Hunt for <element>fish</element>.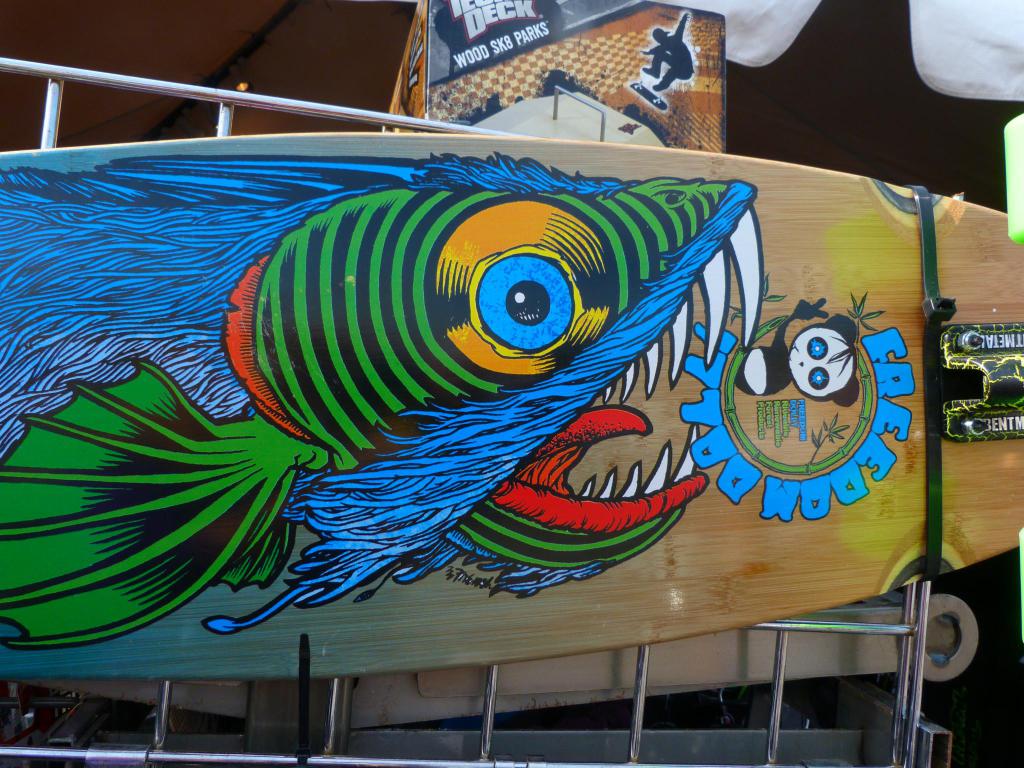
Hunted down at select_region(10, 142, 781, 632).
